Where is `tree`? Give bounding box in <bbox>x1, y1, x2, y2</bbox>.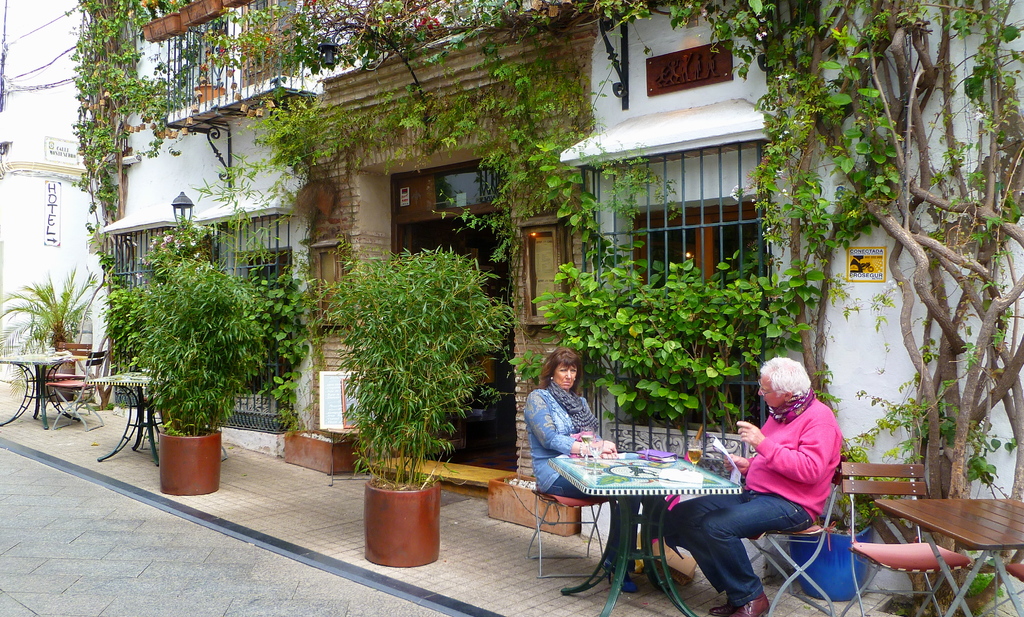
<bbox>71, 0, 163, 407</bbox>.
